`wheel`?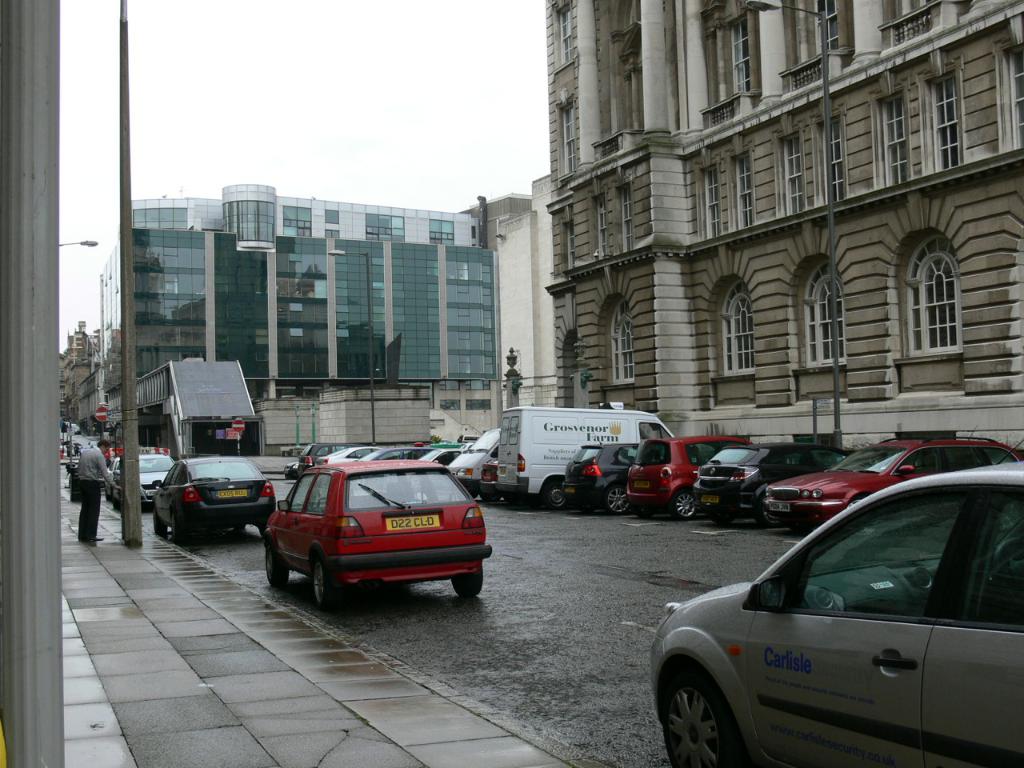
606, 484, 634, 514
